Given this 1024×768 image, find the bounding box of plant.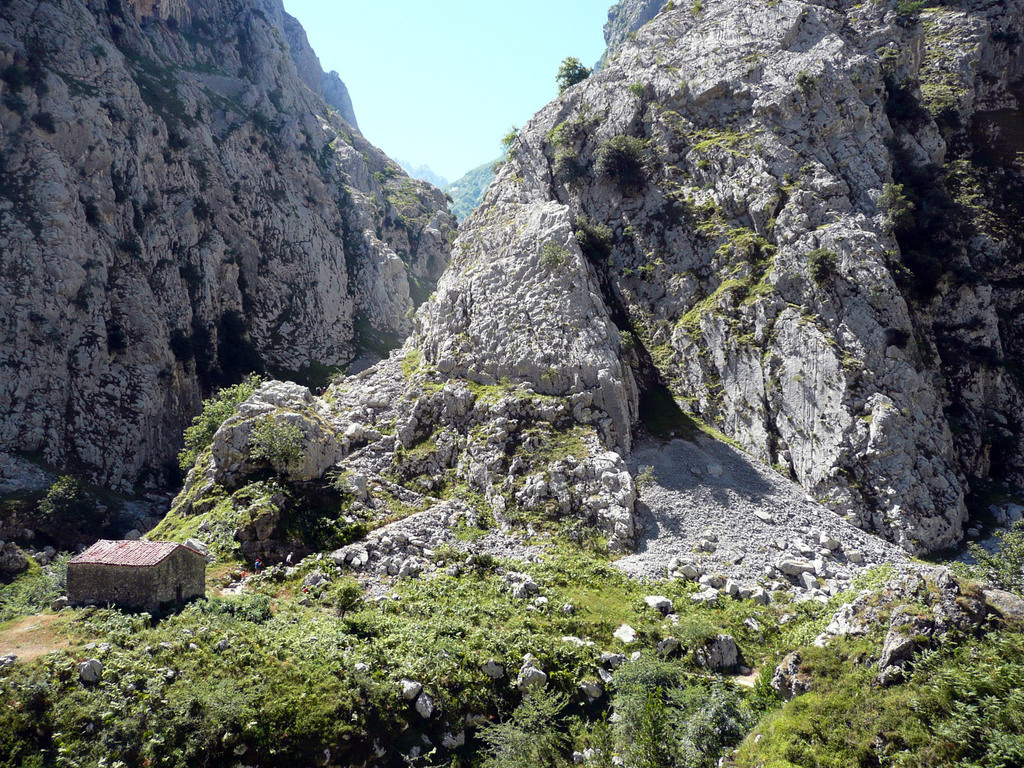
<box>632,463,659,492</box>.
